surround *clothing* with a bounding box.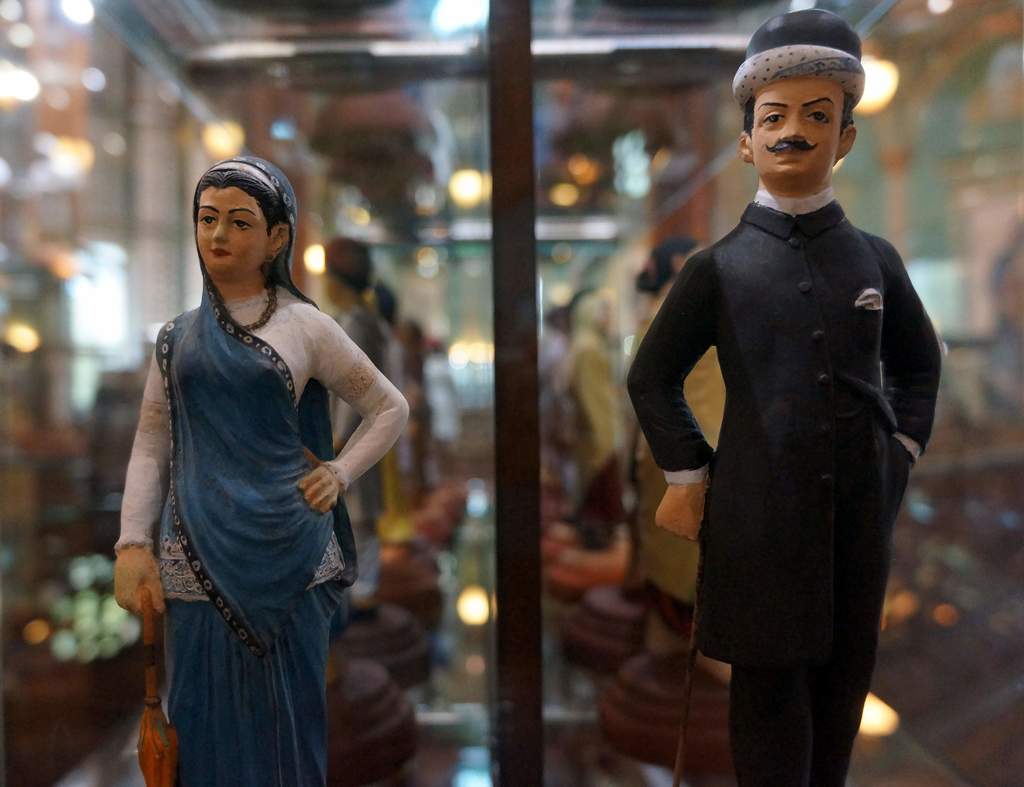
bbox(618, 191, 959, 786).
